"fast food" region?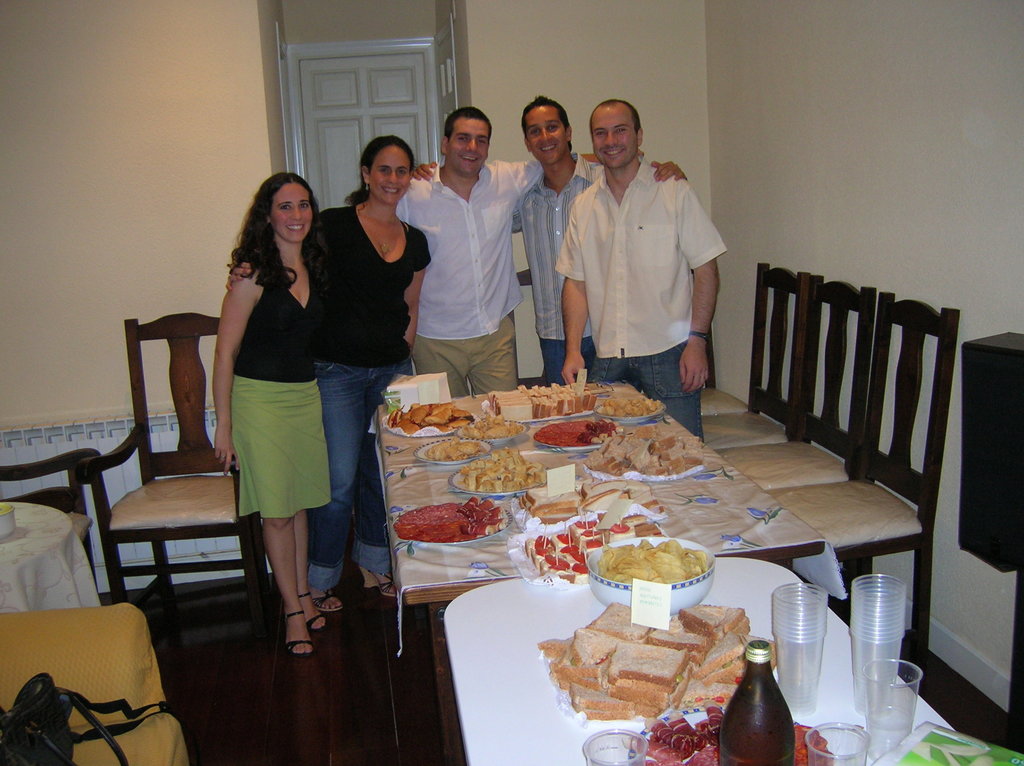
<region>392, 492, 513, 538</region>
